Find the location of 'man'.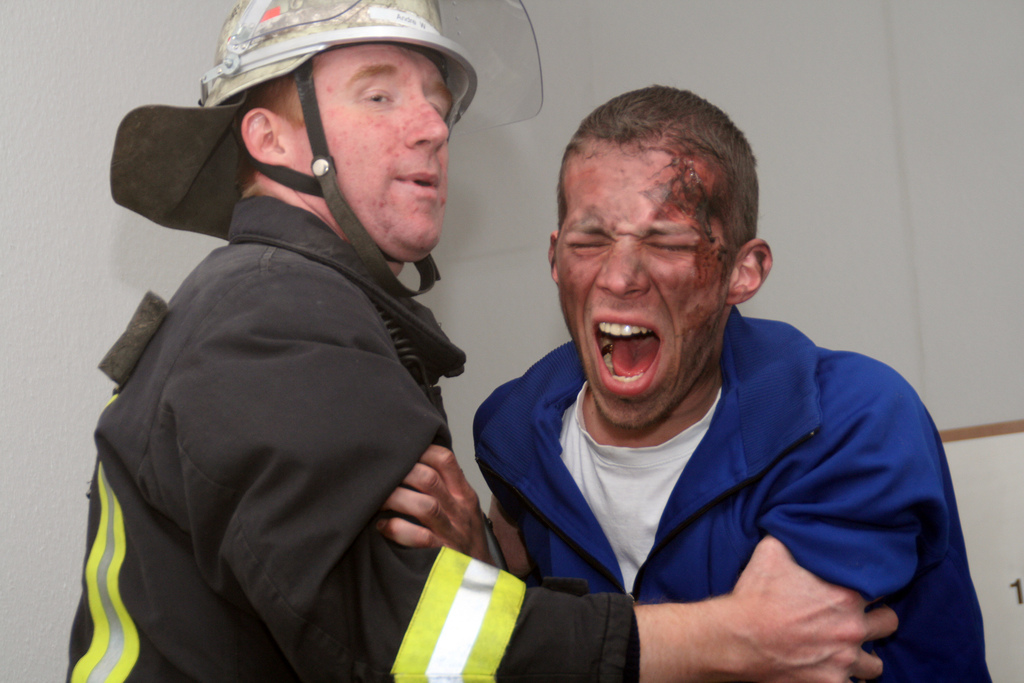
Location: l=373, t=86, r=1013, b=682.
